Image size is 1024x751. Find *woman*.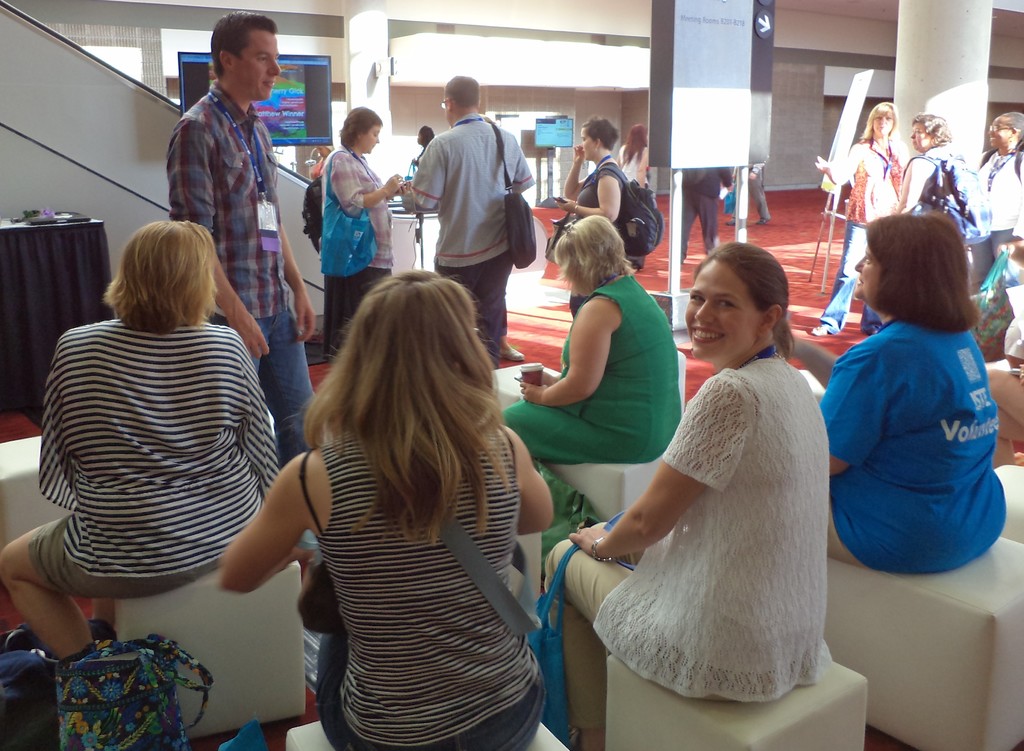
960, 105, 1023, 301.
